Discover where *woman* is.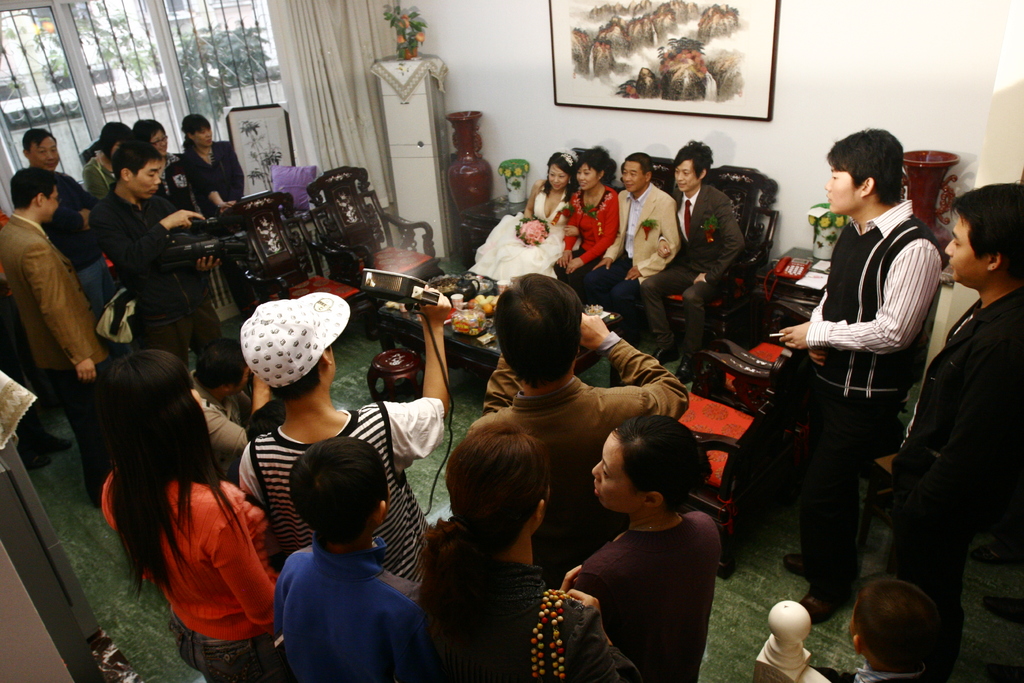
Discovered at box=[528, 149, 620, 297].
